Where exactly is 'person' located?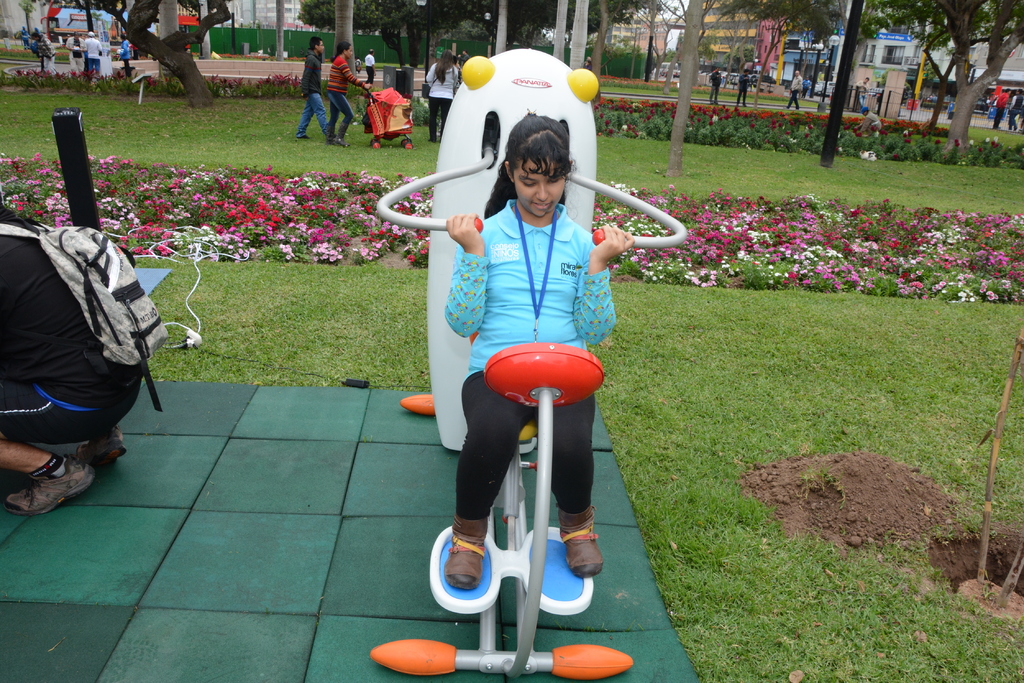
Its bounding box is <region>445, 115, 639, 592</region>.
